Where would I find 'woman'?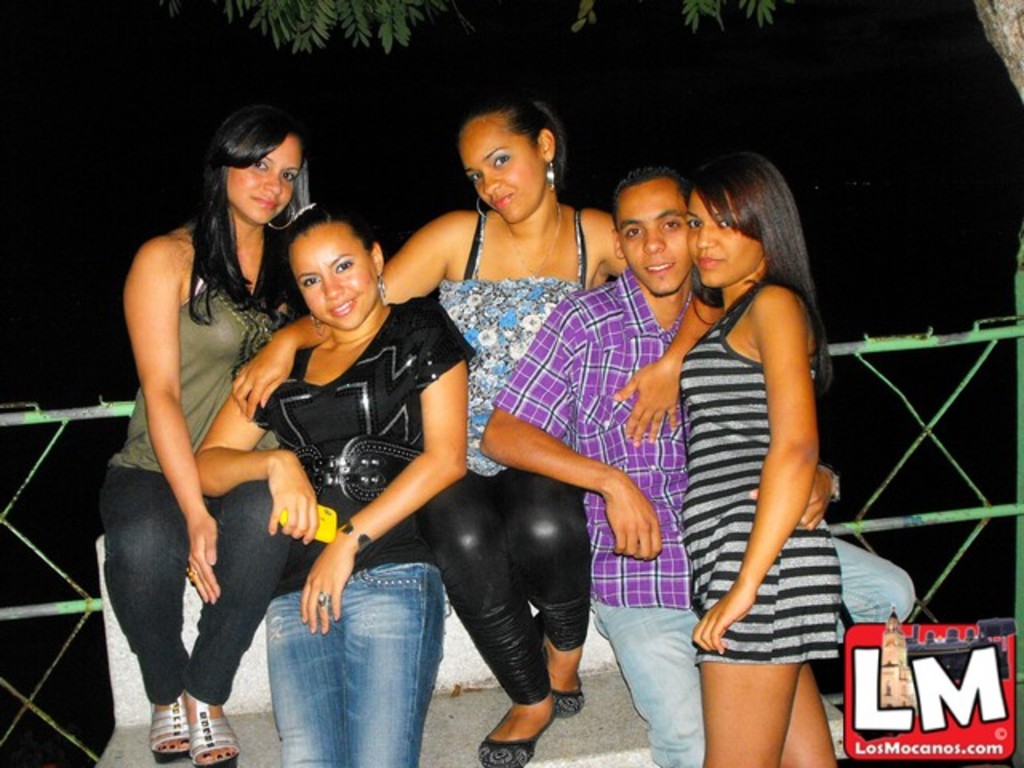
At select_region(189, 198, 477, 766).
